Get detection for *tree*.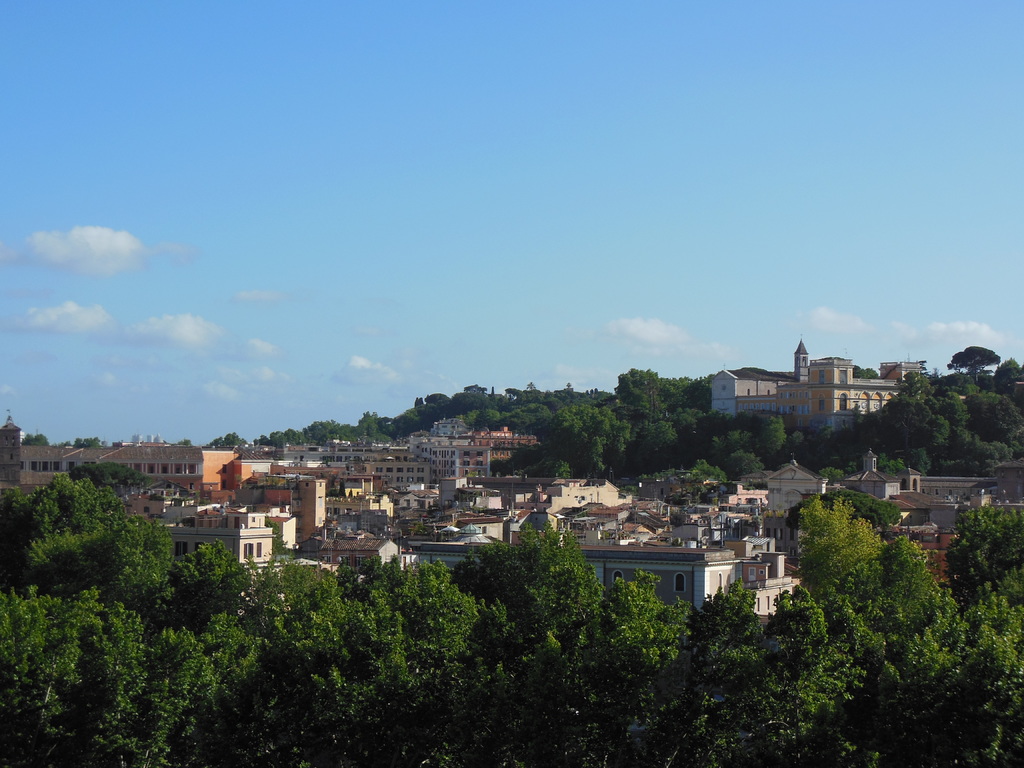
Detection: pyautogui.locateOnScreen(0, 467, 116, 574).
